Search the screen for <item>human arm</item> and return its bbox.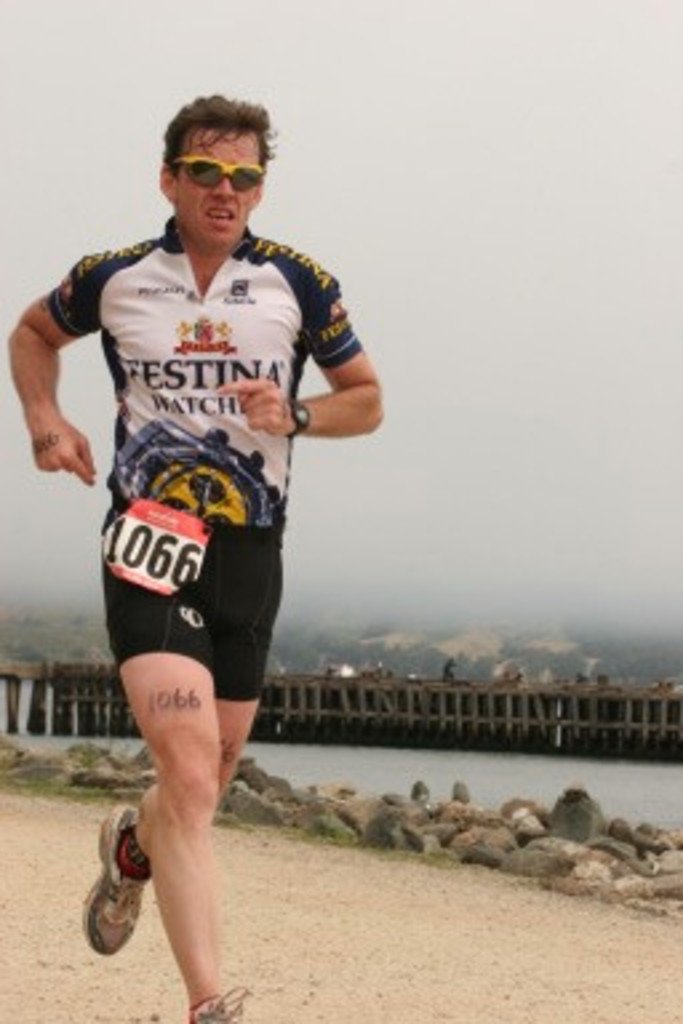
Found: box=[5, 251, 123, 491].
